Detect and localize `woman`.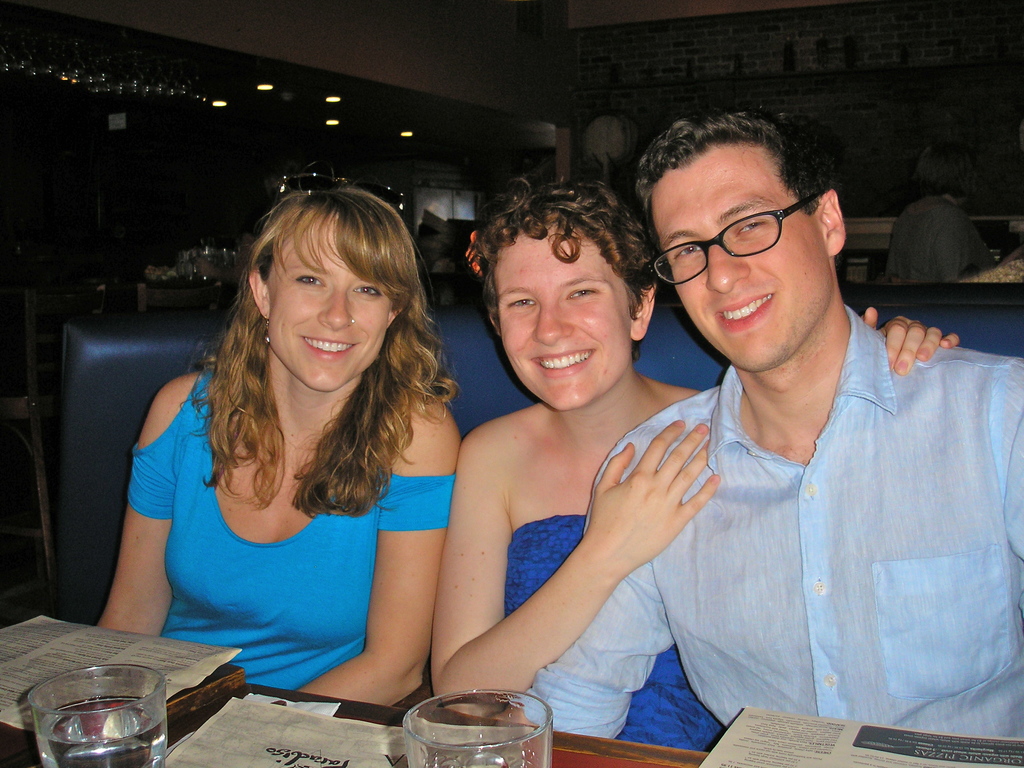
Localized at 427/175/961/751.
